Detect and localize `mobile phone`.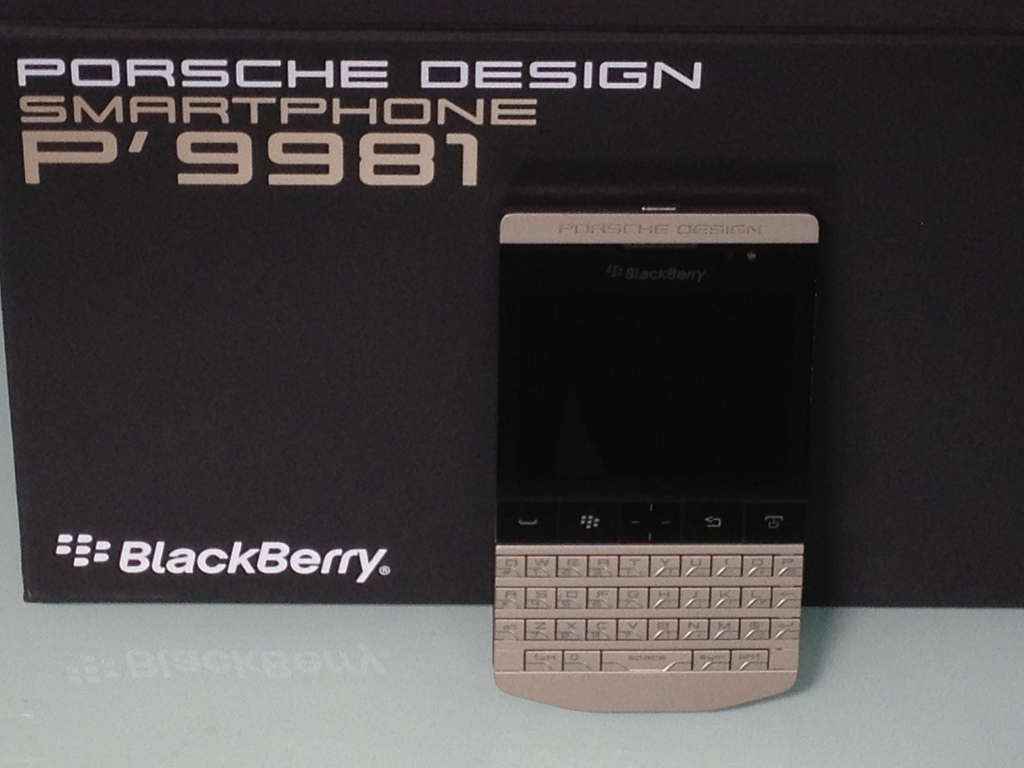
Localized at <bbox>497, 207, 810, 716</bbox>.
